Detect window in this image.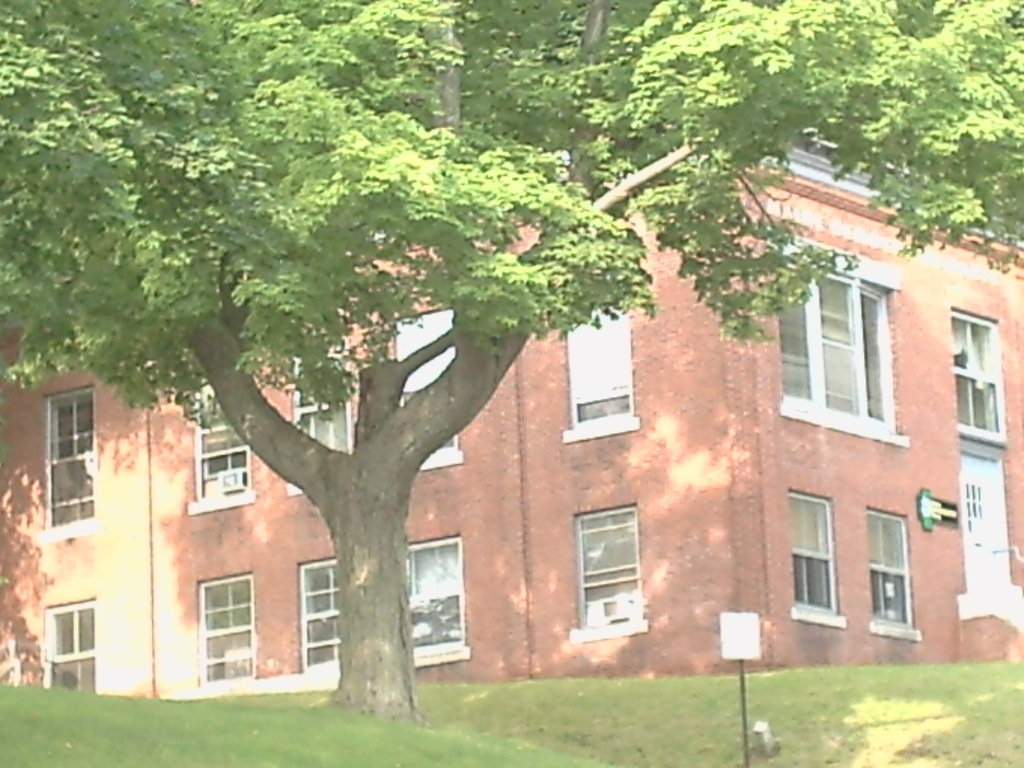
Detection: (x1=570, y1=505, x2=644, y2=636).
